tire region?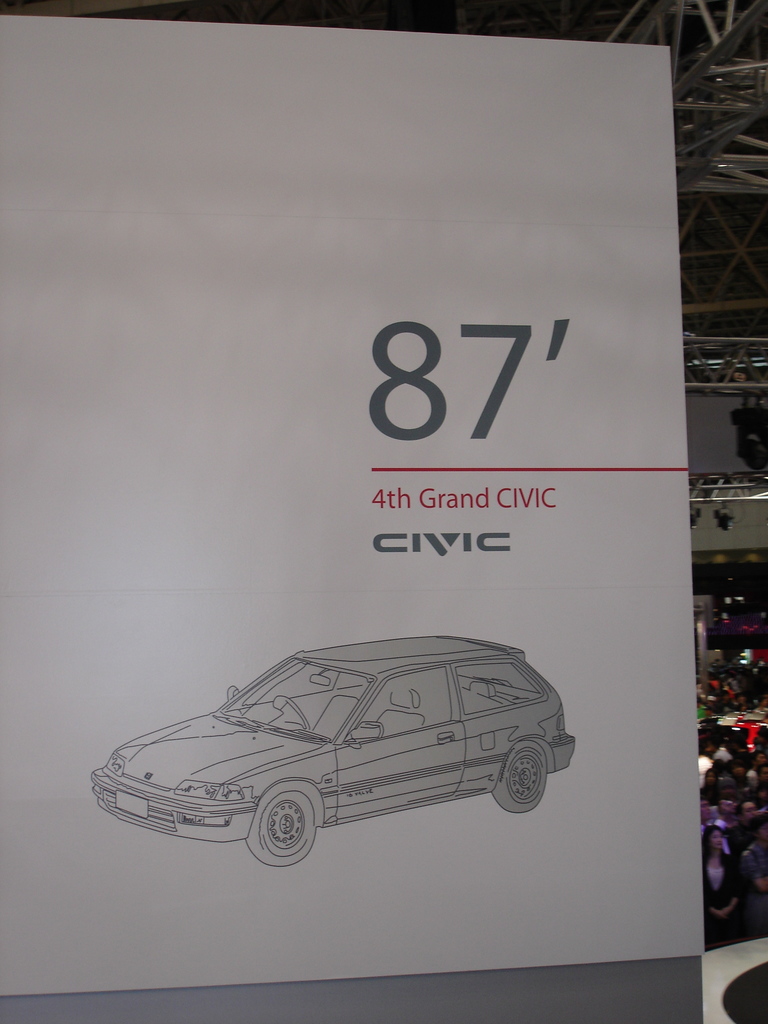
(240, 786, 310, 861)
